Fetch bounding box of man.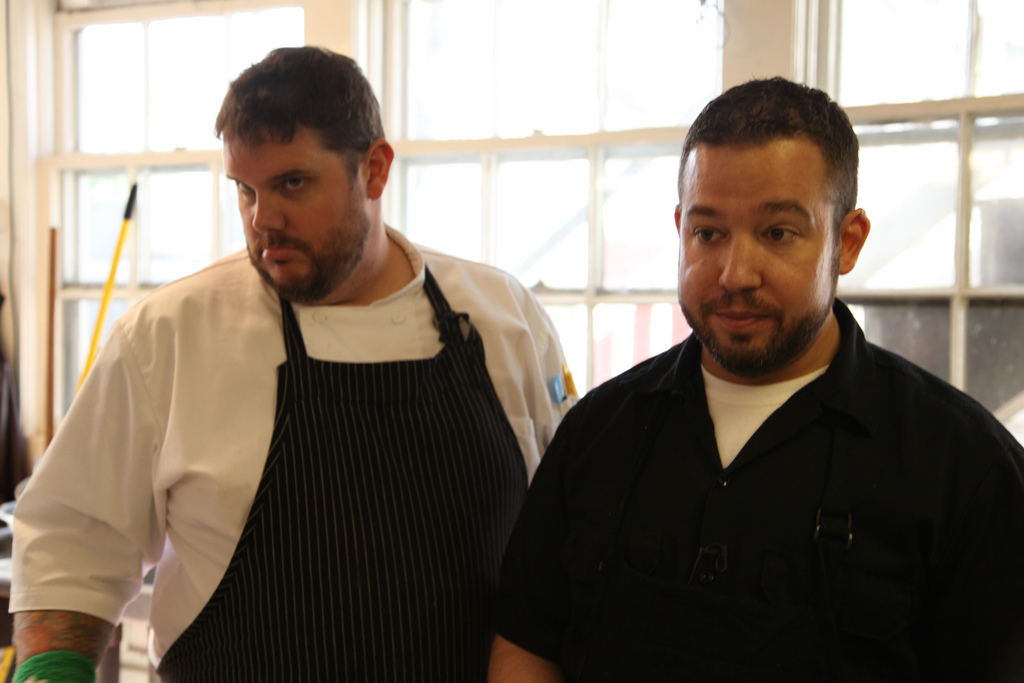
Bbox: x1=7, y1=44, x2=578, y2=682.
